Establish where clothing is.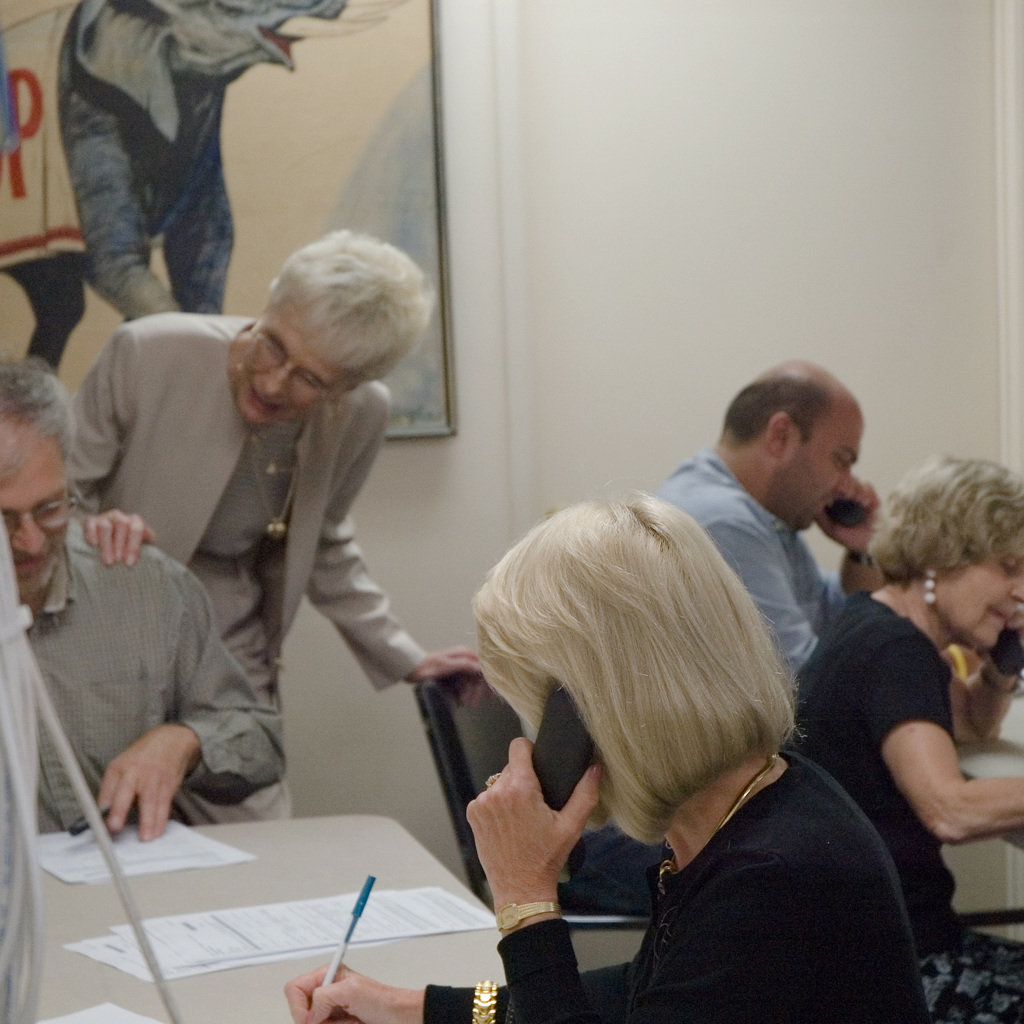
Established at bbox(800, 588, 956, 918).
